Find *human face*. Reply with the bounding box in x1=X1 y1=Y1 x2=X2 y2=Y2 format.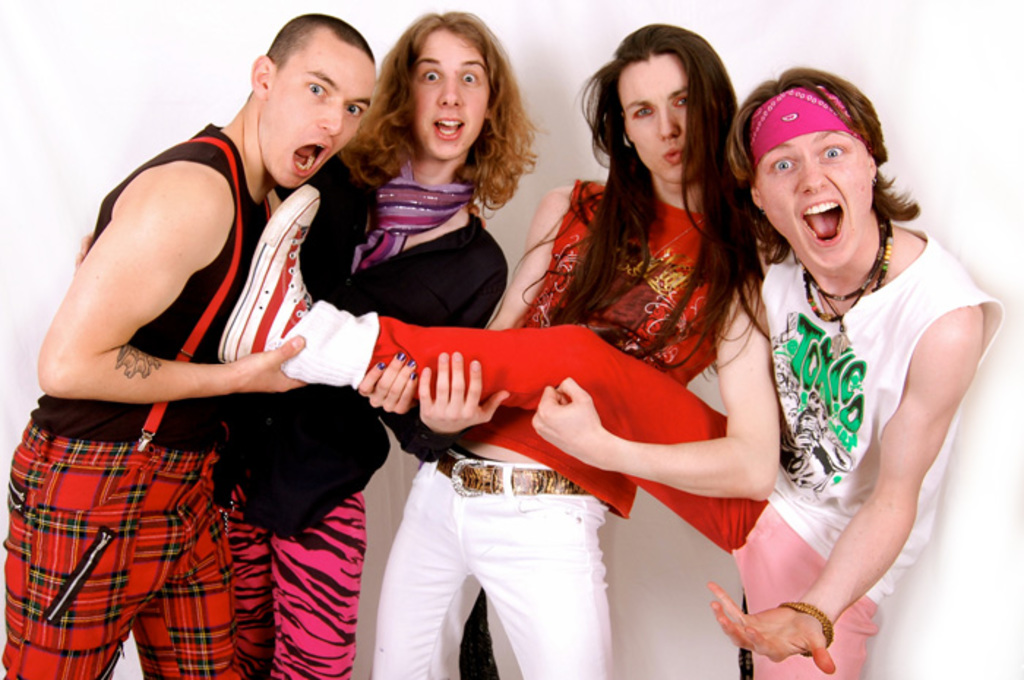
x1=753 y1=133 x2=869 y2=272.
